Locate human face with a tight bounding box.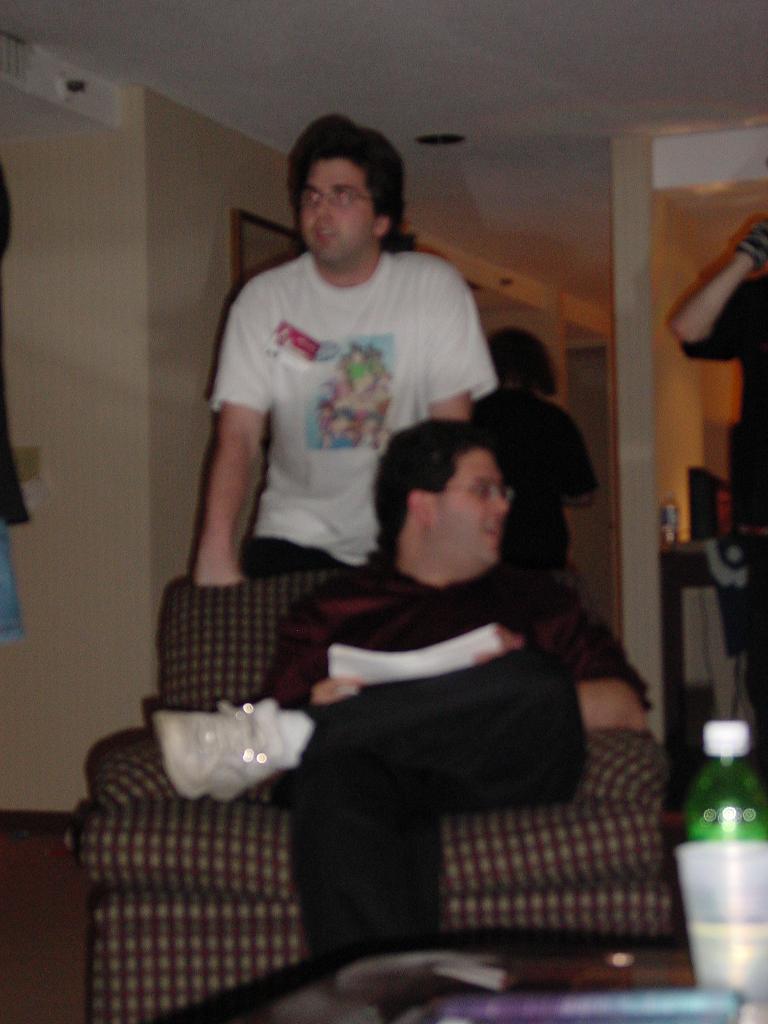
pyautogui.locateOnScreen(426, 443, 503, 567).
